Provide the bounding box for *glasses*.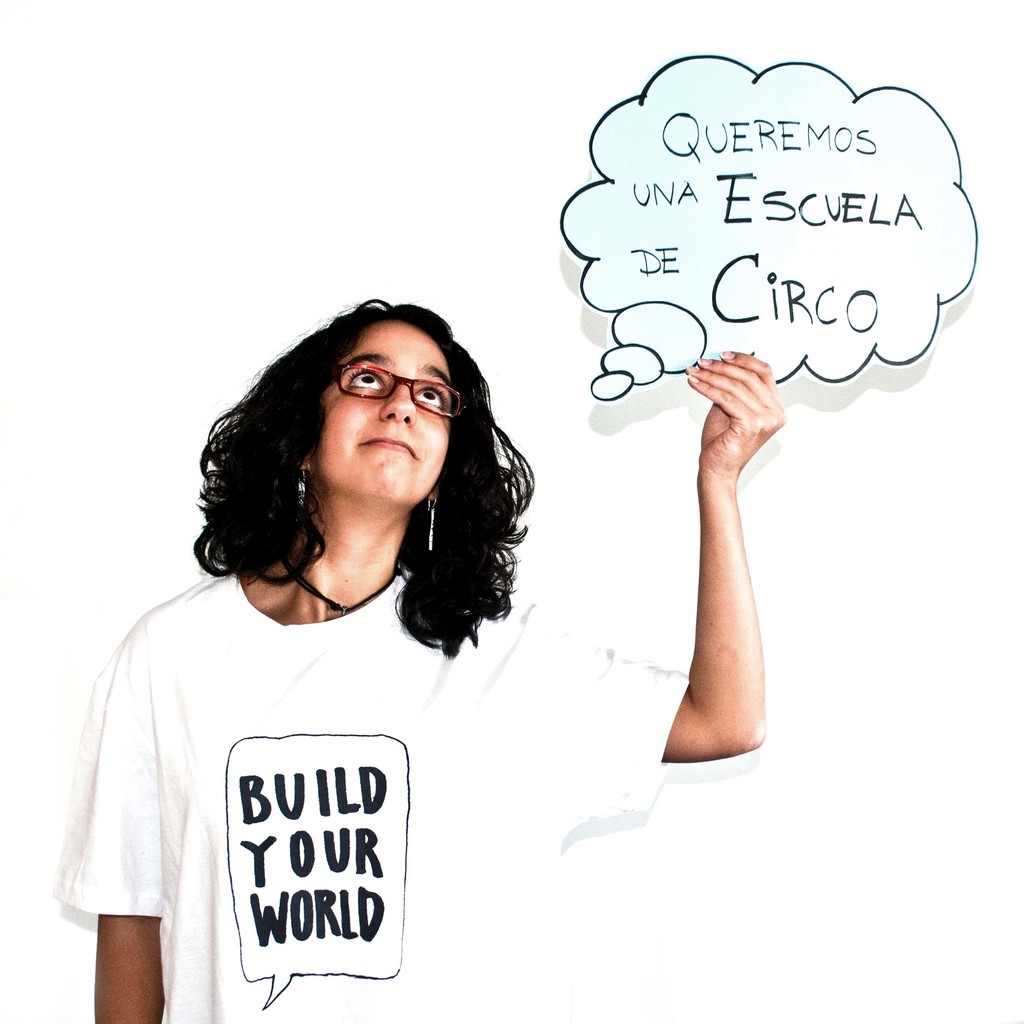
x1=305 y1=364 x2=477 y2=429.
